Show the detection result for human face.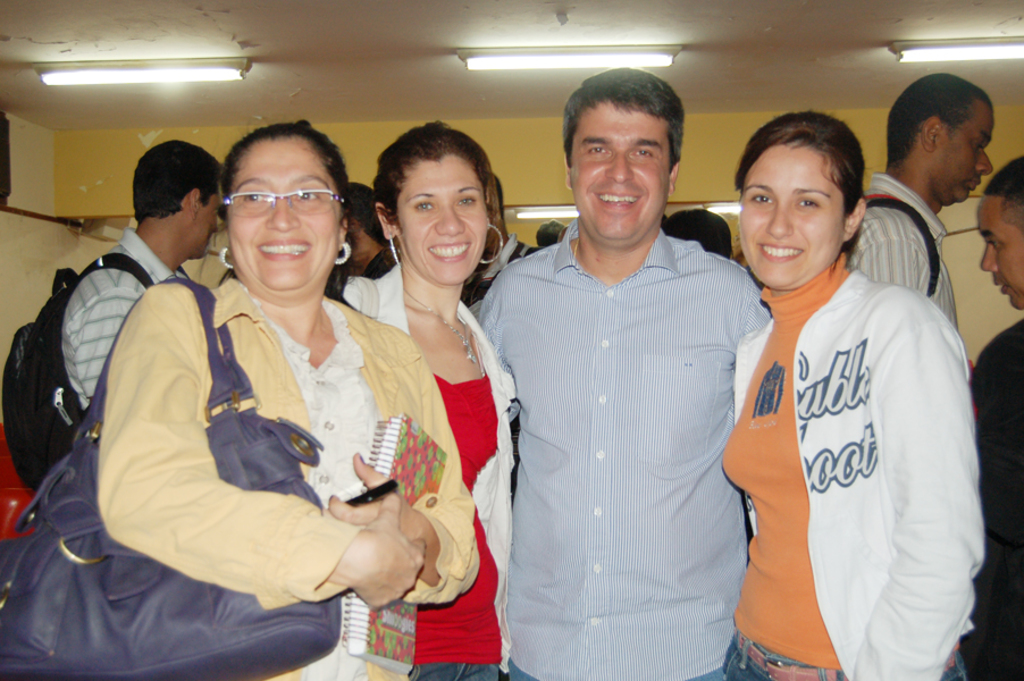
[228, 137, 338, 286].
